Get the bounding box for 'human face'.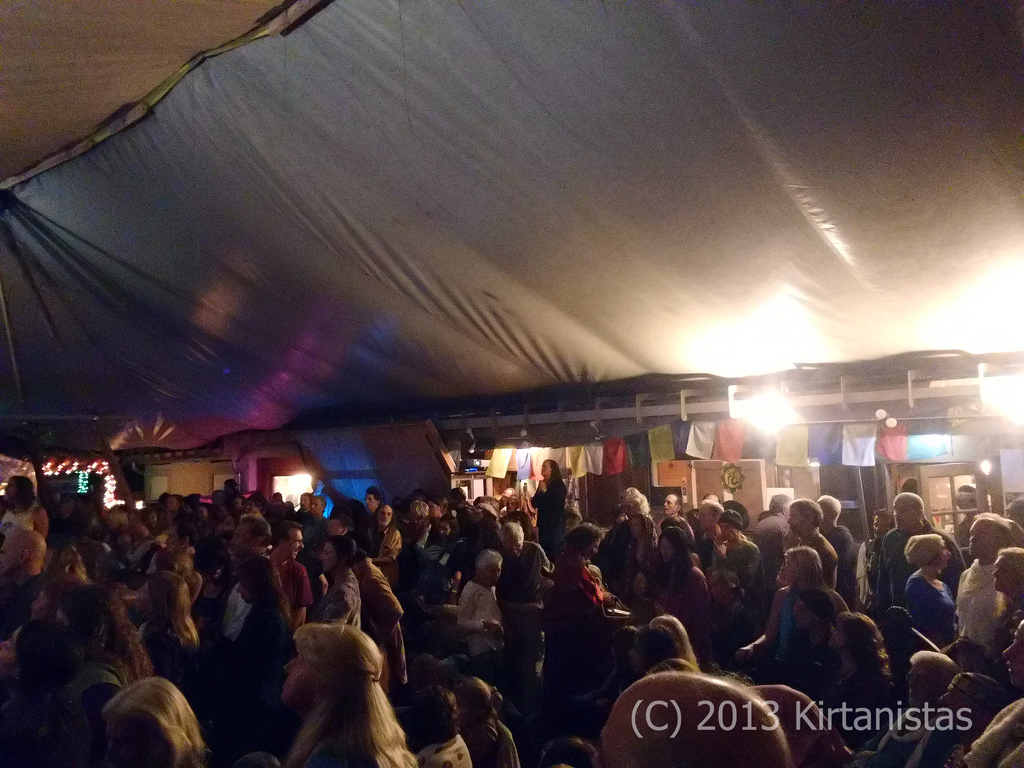
detection(508, 529, 524, 560).
